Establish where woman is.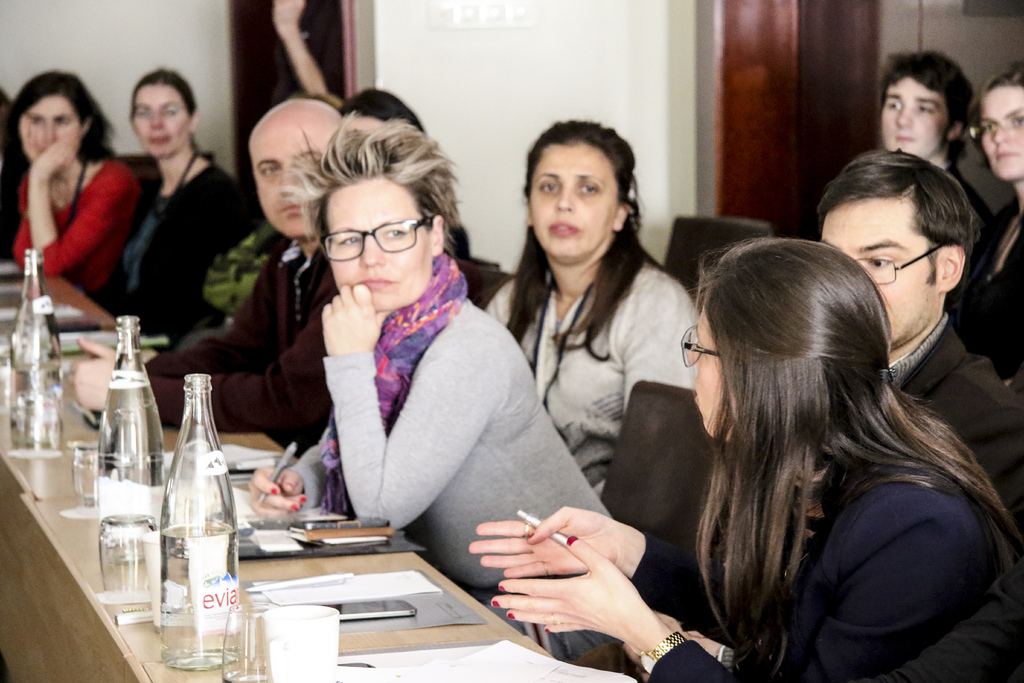
Established at <region>9, 67, 140, 302</region>.
